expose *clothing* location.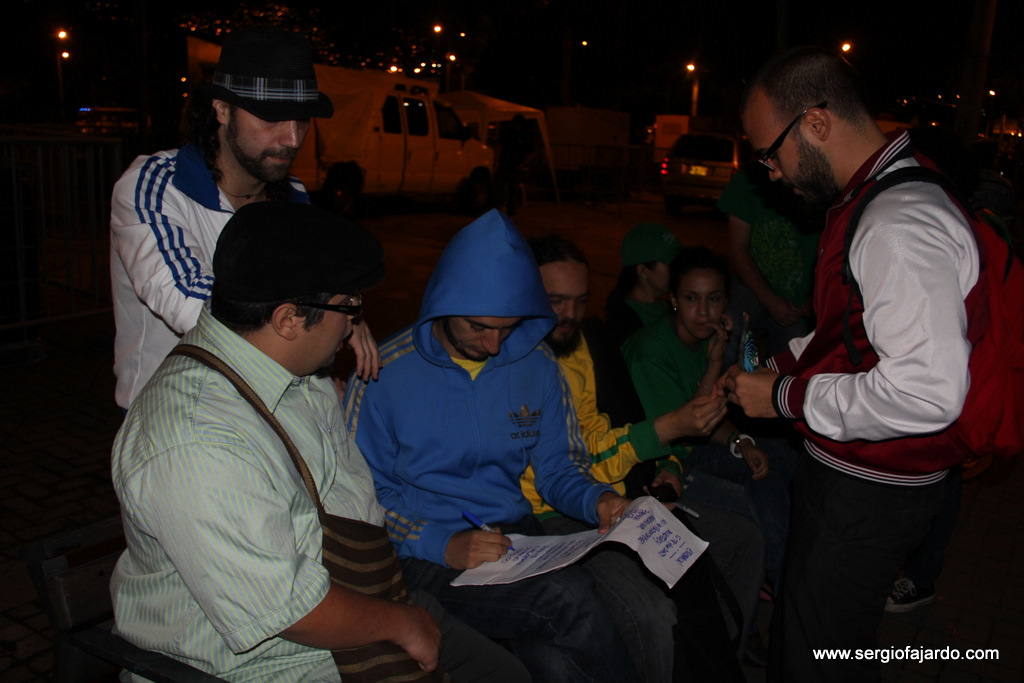
Exposed at box=[740, 149, 1014, 657].
